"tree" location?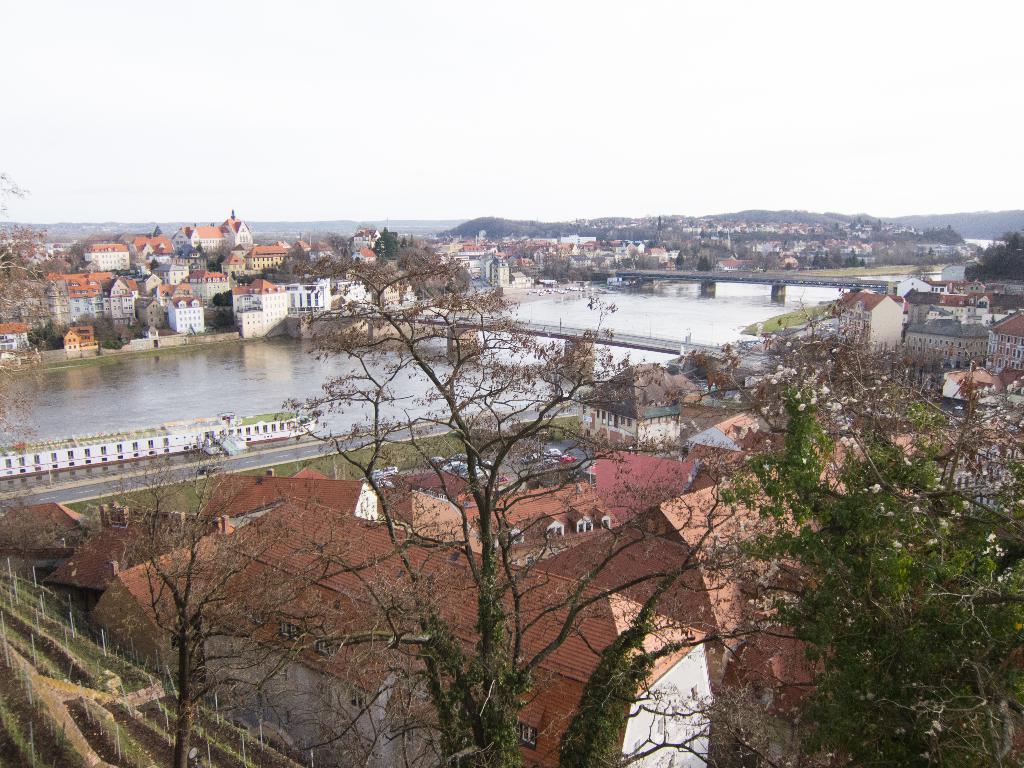
<box>660,286,1023,767</box>
